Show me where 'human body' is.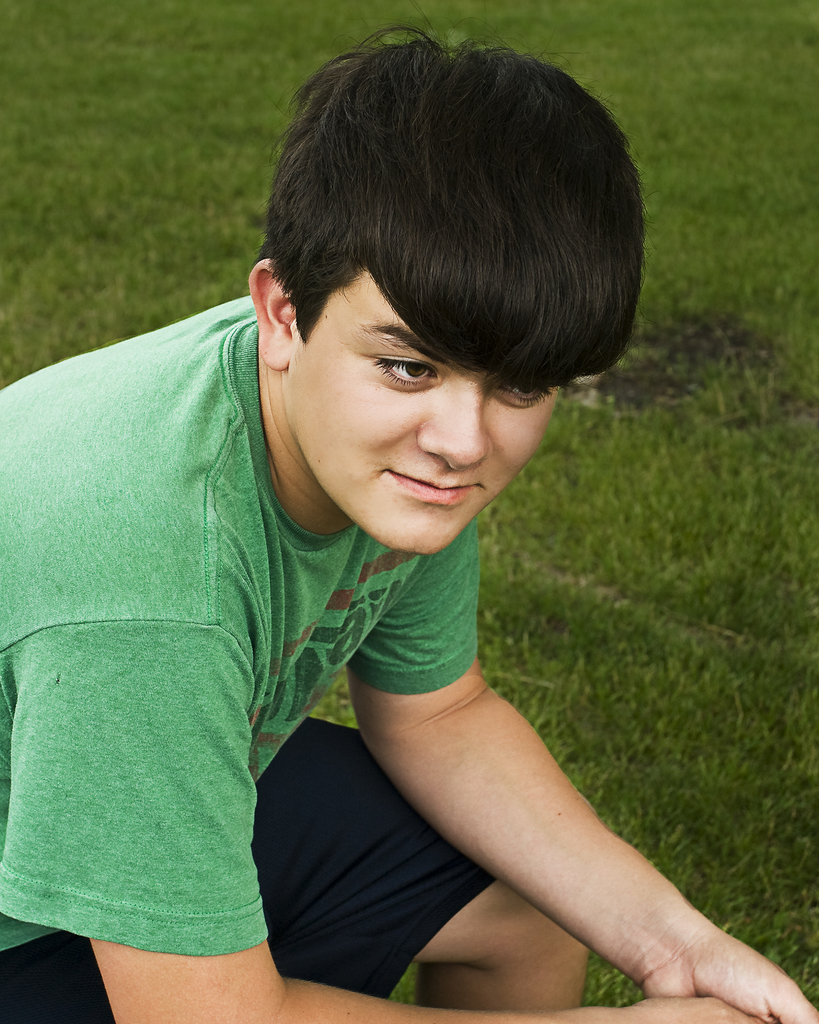
'human body' is at x1=63 y1=15 x2=767 y2=1023.
